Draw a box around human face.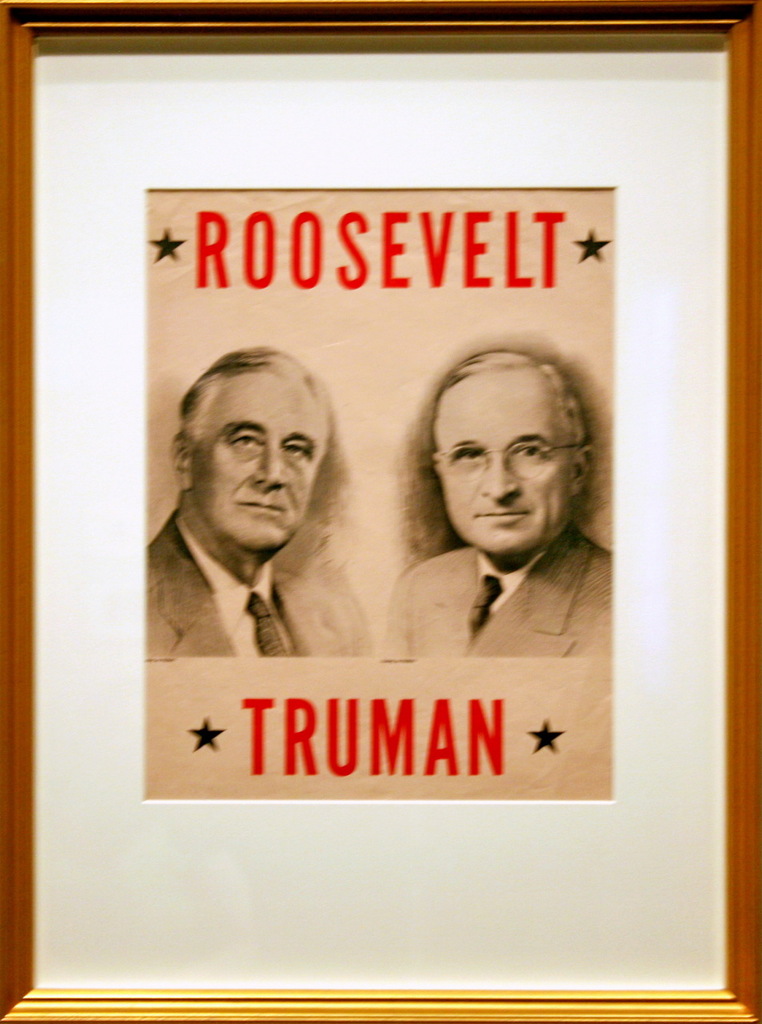
(x1=452, y1=364, x2=571, y2=558).
